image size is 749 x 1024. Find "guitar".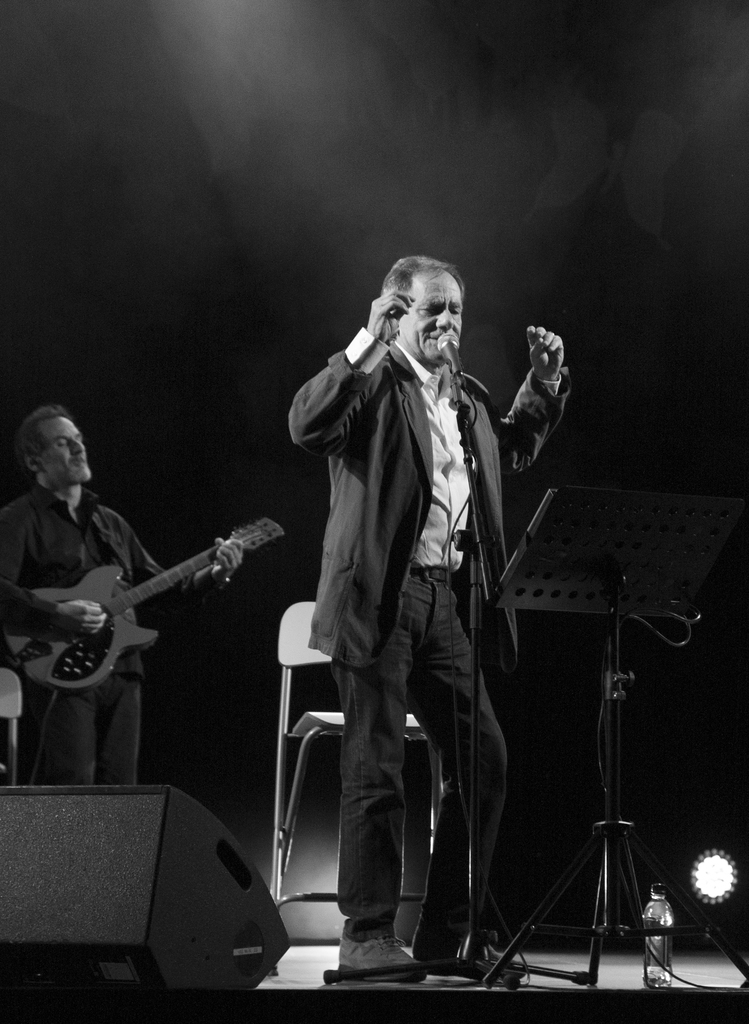
bbox=[5, 512, 289, 687].
